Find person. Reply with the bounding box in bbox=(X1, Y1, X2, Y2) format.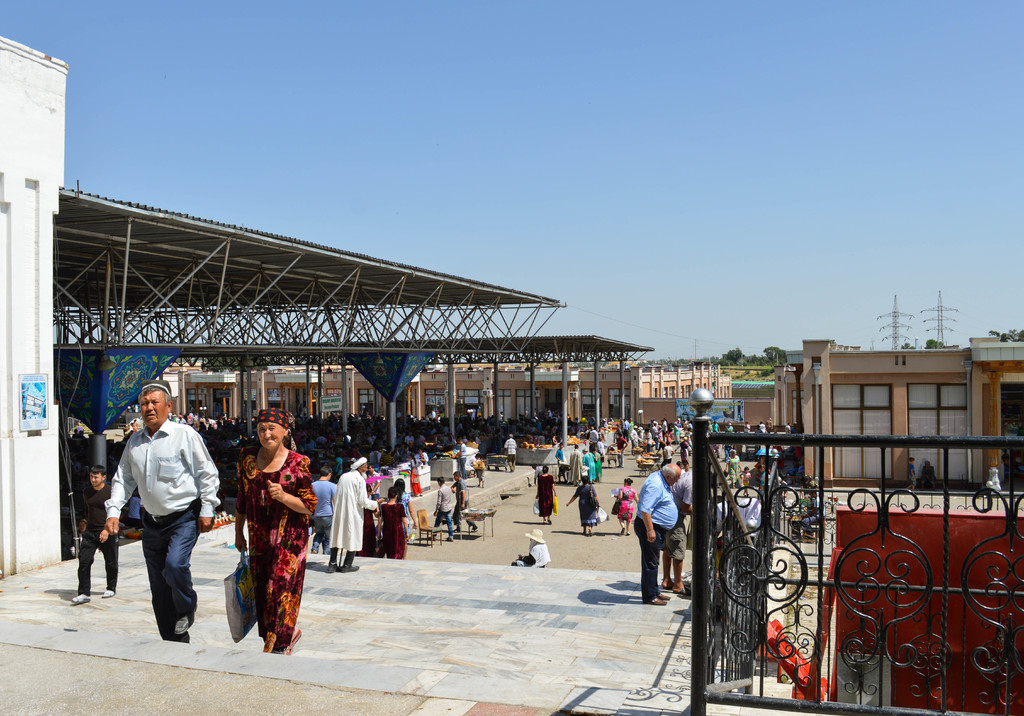
bbox=(102, 384, 218, 642).
